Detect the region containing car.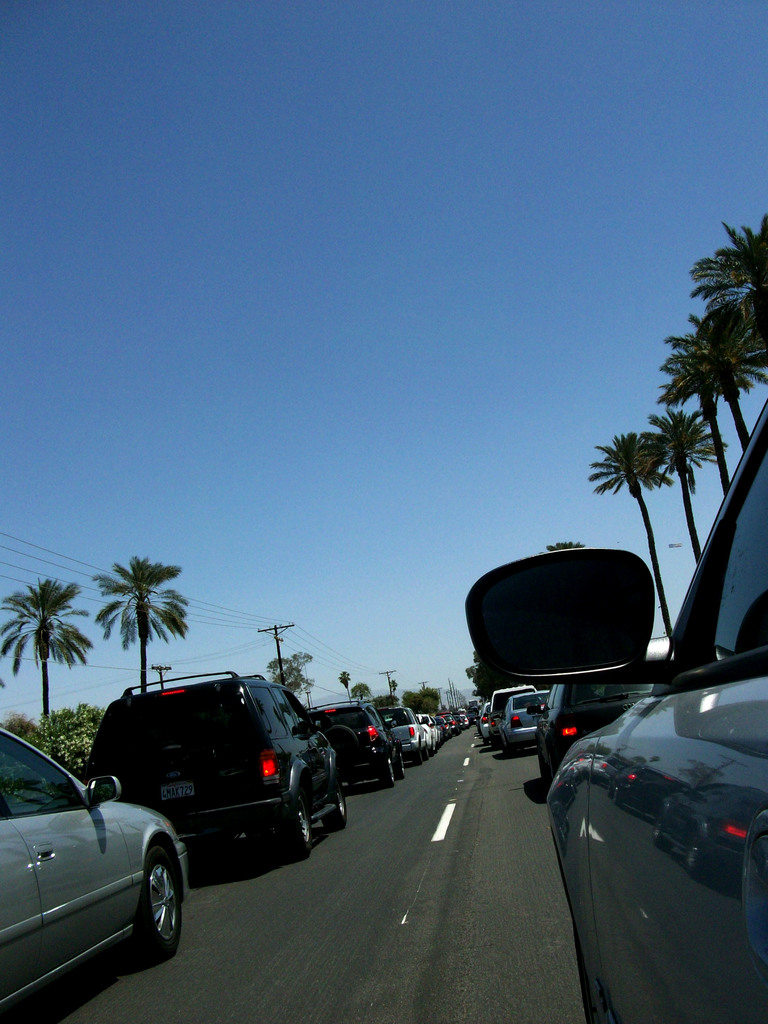
Rect(493, 675, 525, 729).
